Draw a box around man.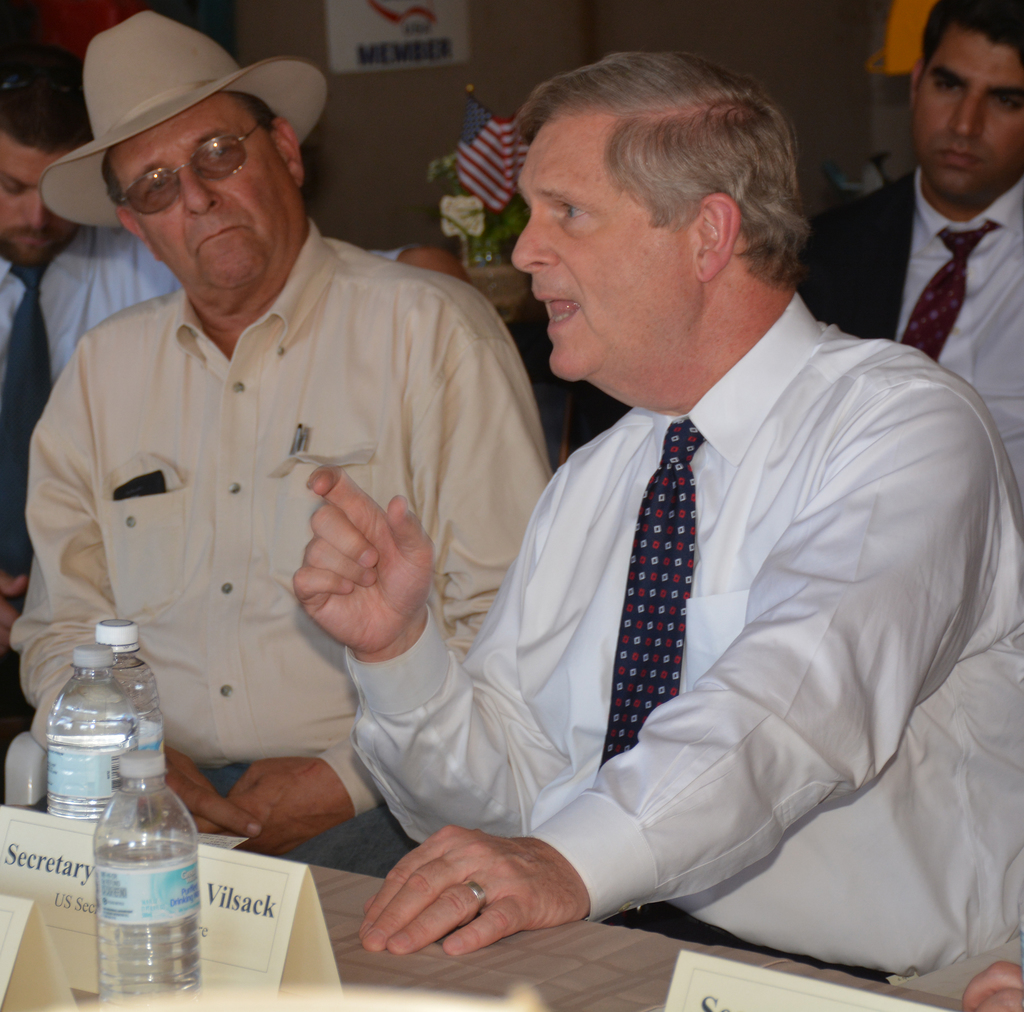
[x1=793, y1=8, x2=1023, y2=572].
